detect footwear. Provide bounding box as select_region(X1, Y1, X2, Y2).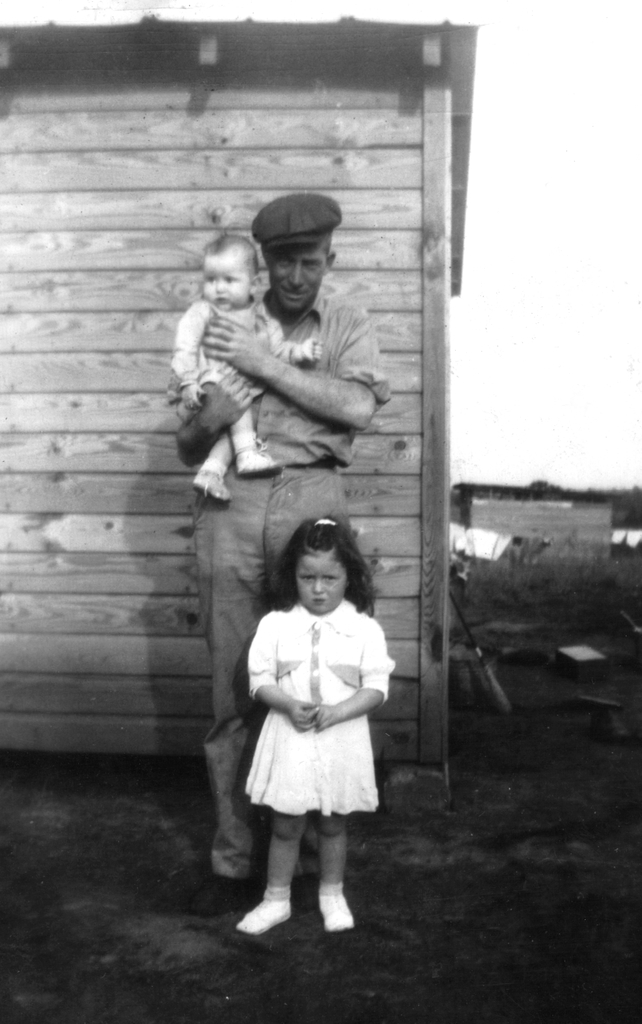
select_region(314, 882, 351, 934).
